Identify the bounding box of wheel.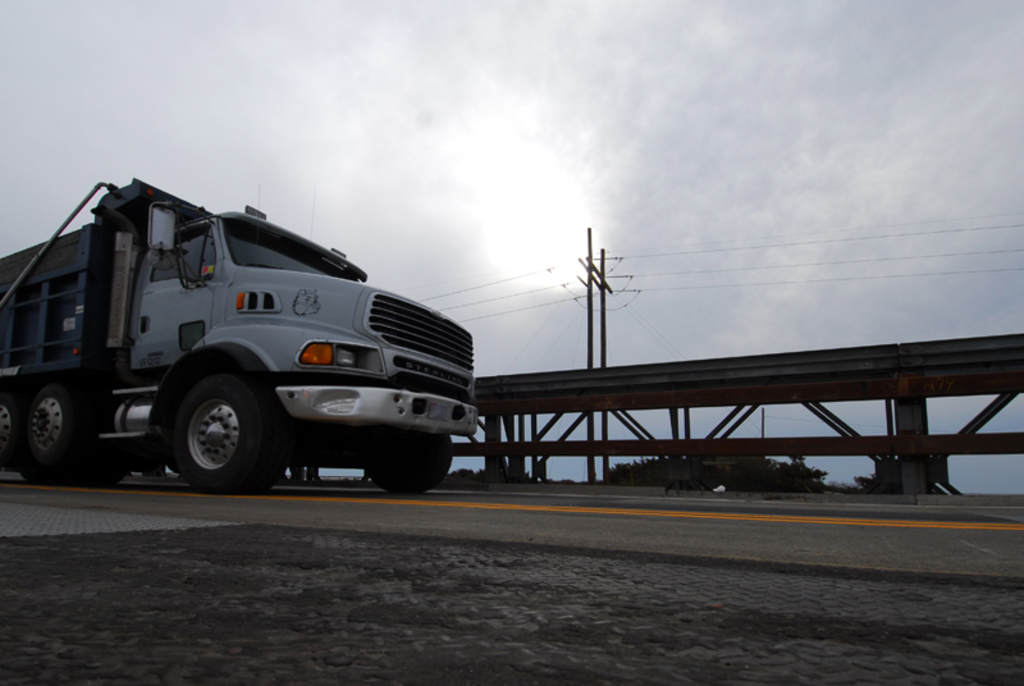
box(362, 419, 449, 494).
